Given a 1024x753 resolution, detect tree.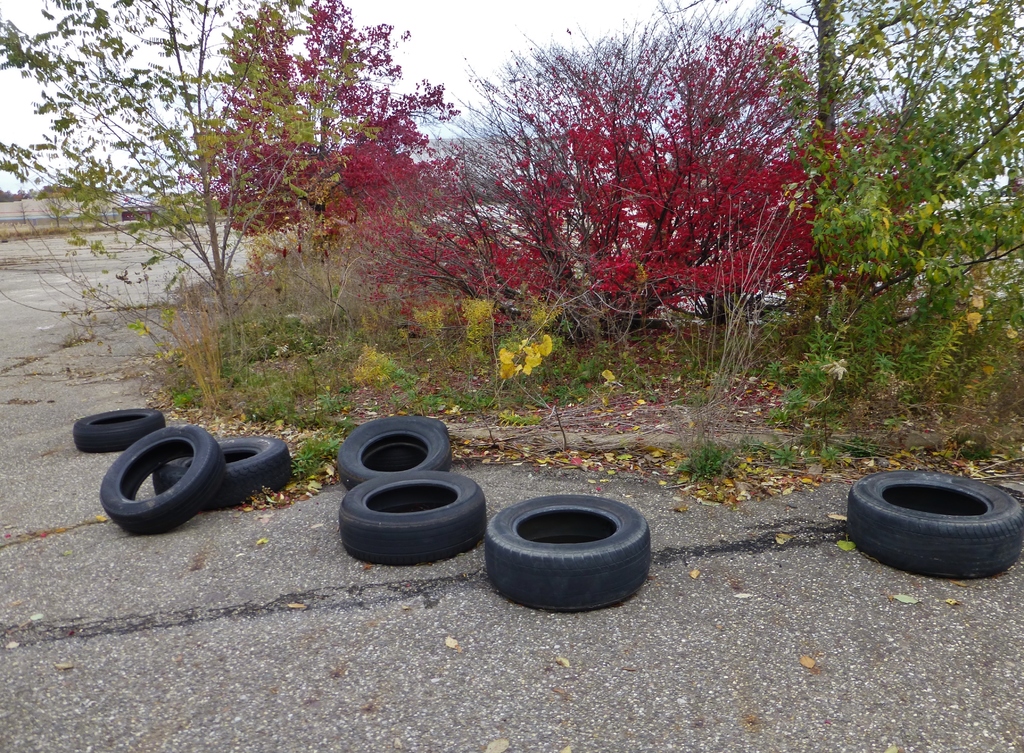
(left=804, top=0, right=1018, bottom=331).
